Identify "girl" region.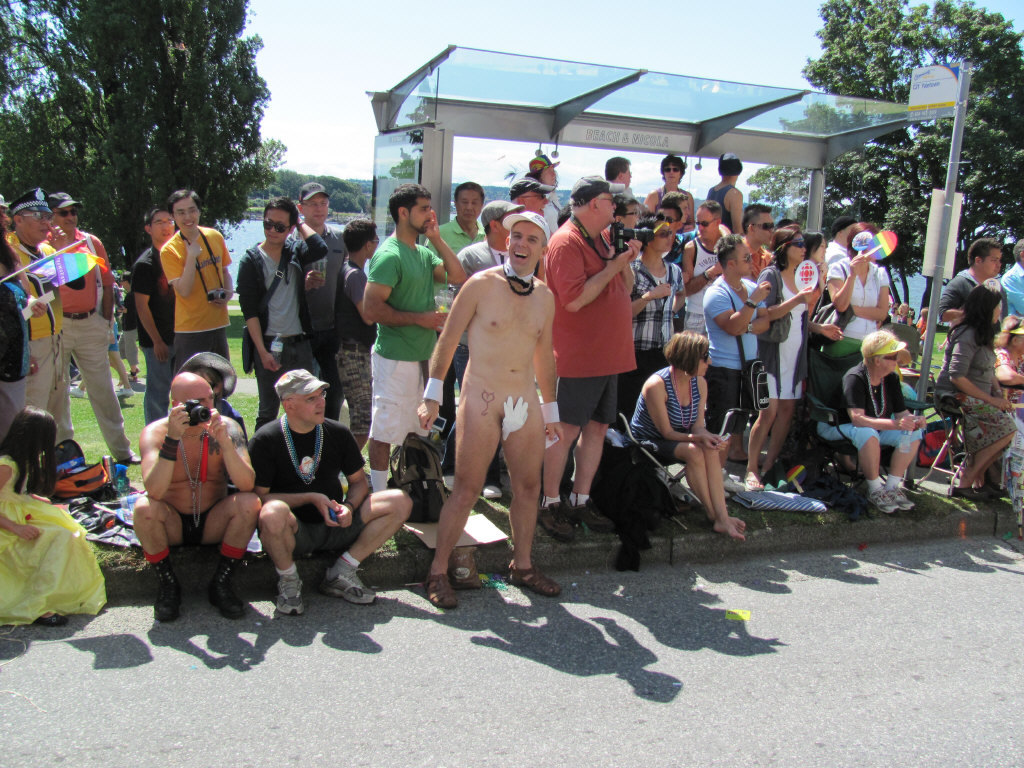
Region: left=930, top=277, right=1023, bottom=504.
